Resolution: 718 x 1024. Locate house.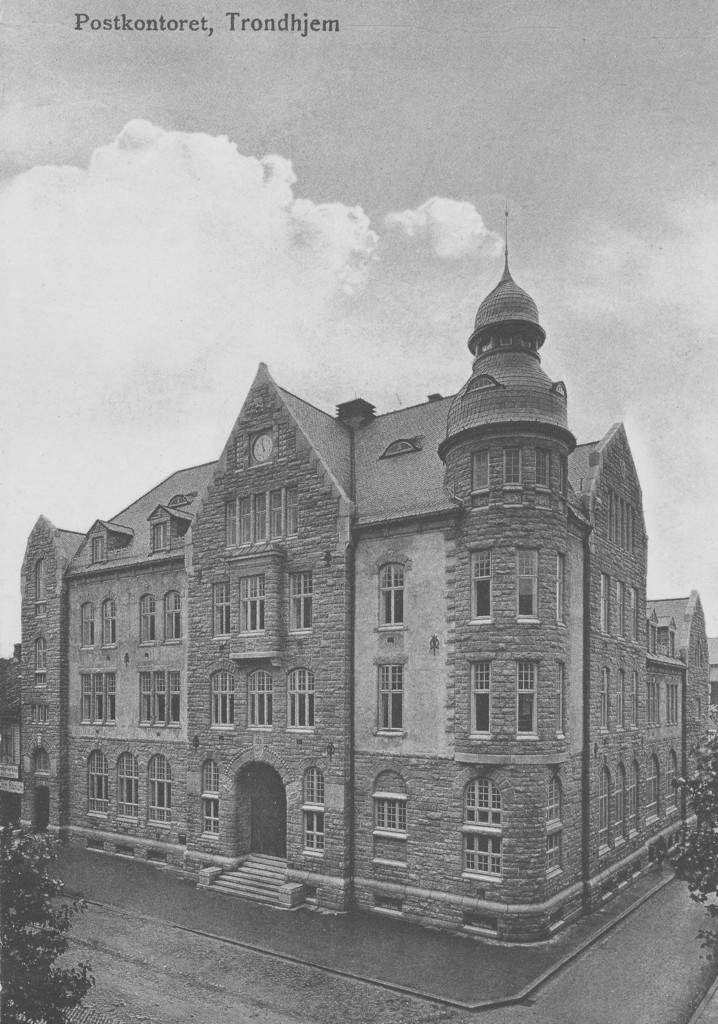
[0, 220, 717, 953].
